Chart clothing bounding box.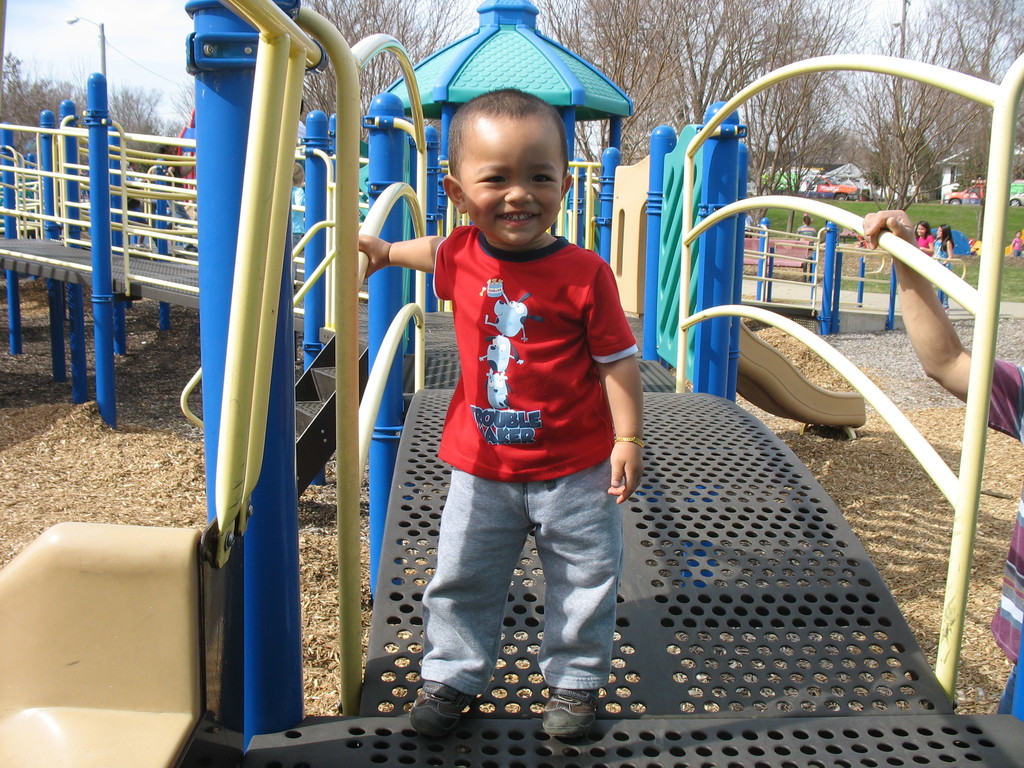
Charted: l=1012, t=236, r=1022, b=252.
